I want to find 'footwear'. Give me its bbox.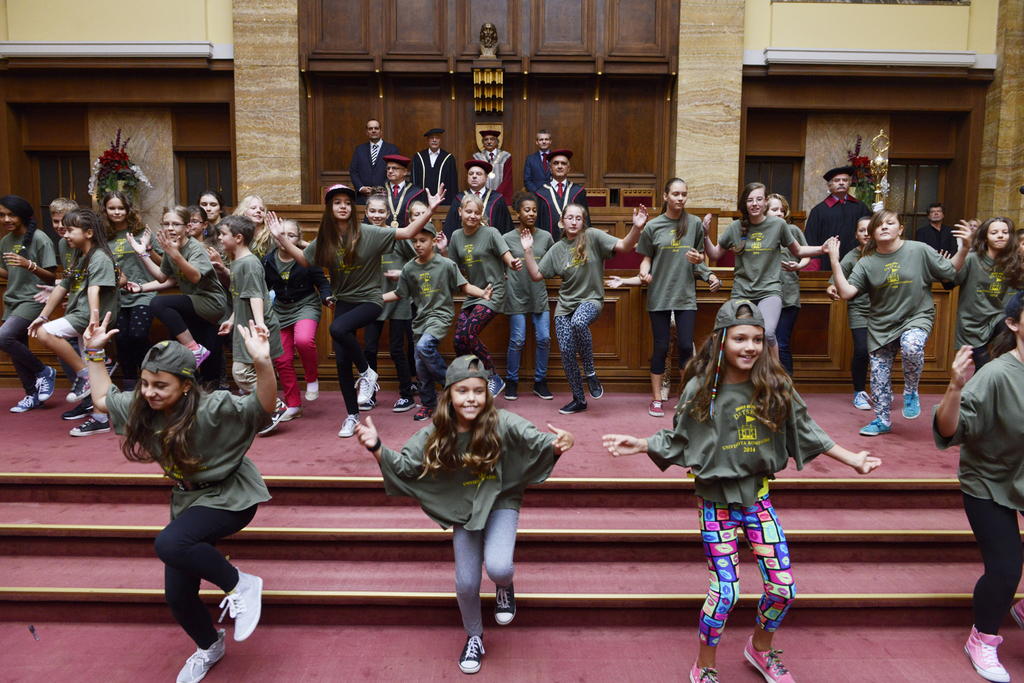
locate(583, 370, 603, 401).
